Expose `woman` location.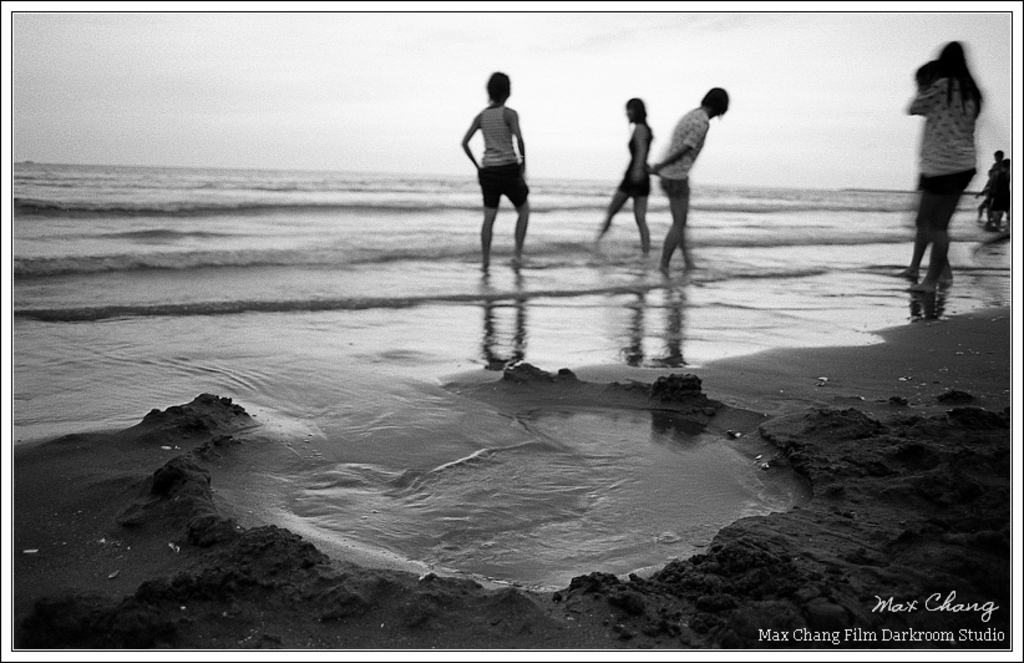
Exposed at bbox=[899, 41, 989, 288].
